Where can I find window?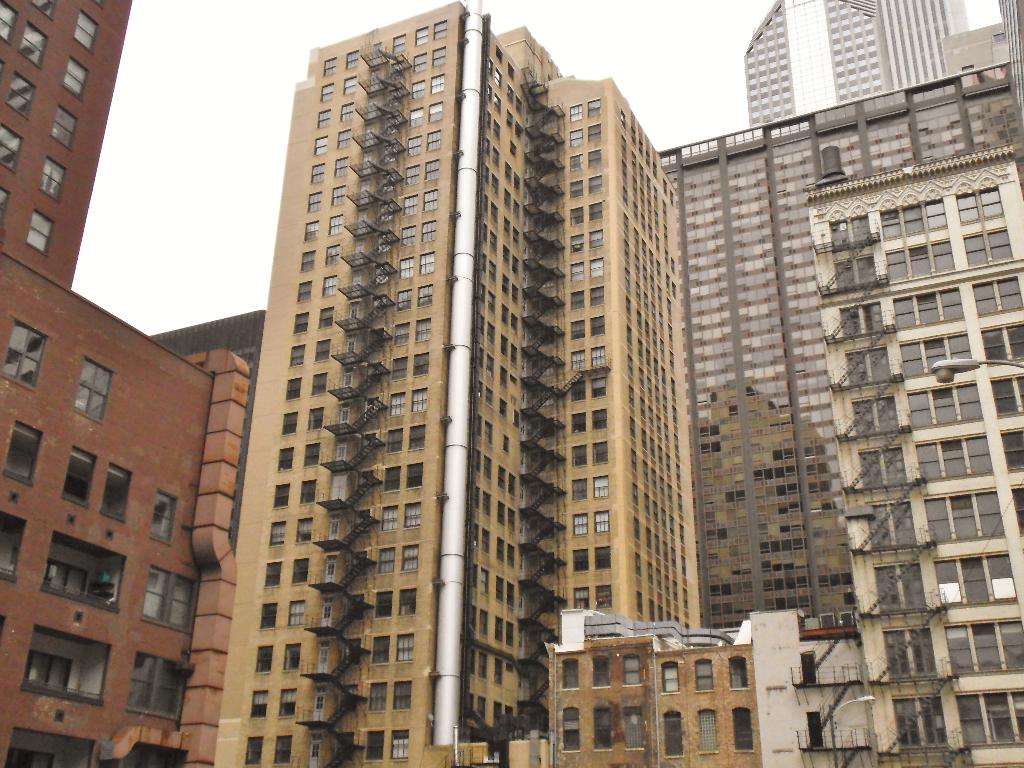
You can find it at x1=396 y1=256 x2=419 y2=278.
